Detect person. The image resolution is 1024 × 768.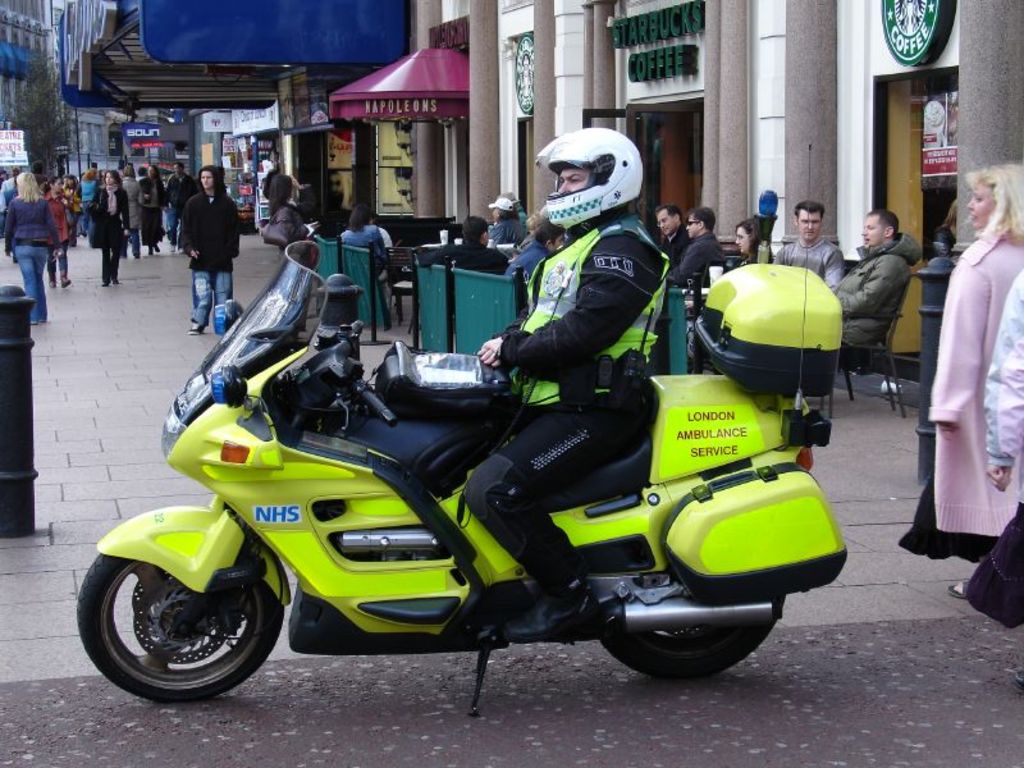
506,218,568,284.
